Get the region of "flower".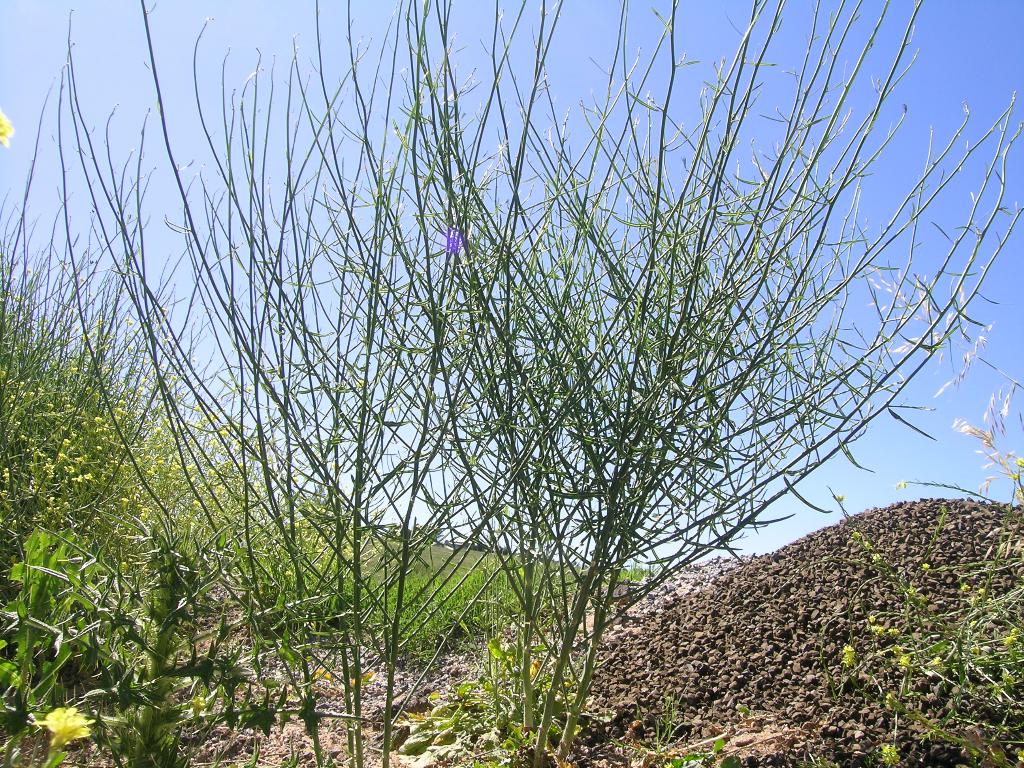
[left=439, top=225, right=461, bottom=258].
